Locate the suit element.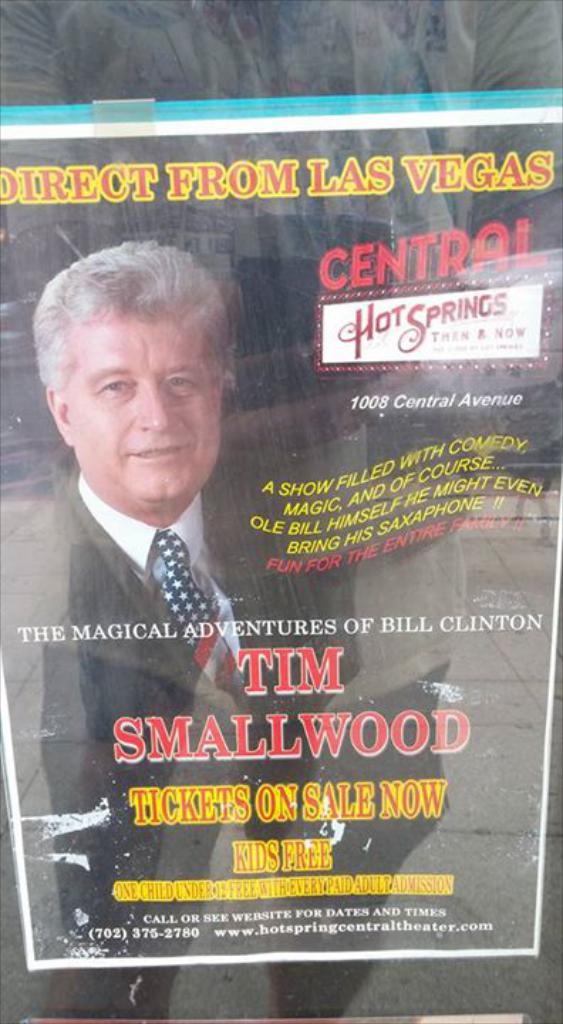
Element bbox: left=38, top=469, right=237, bottom=684.
